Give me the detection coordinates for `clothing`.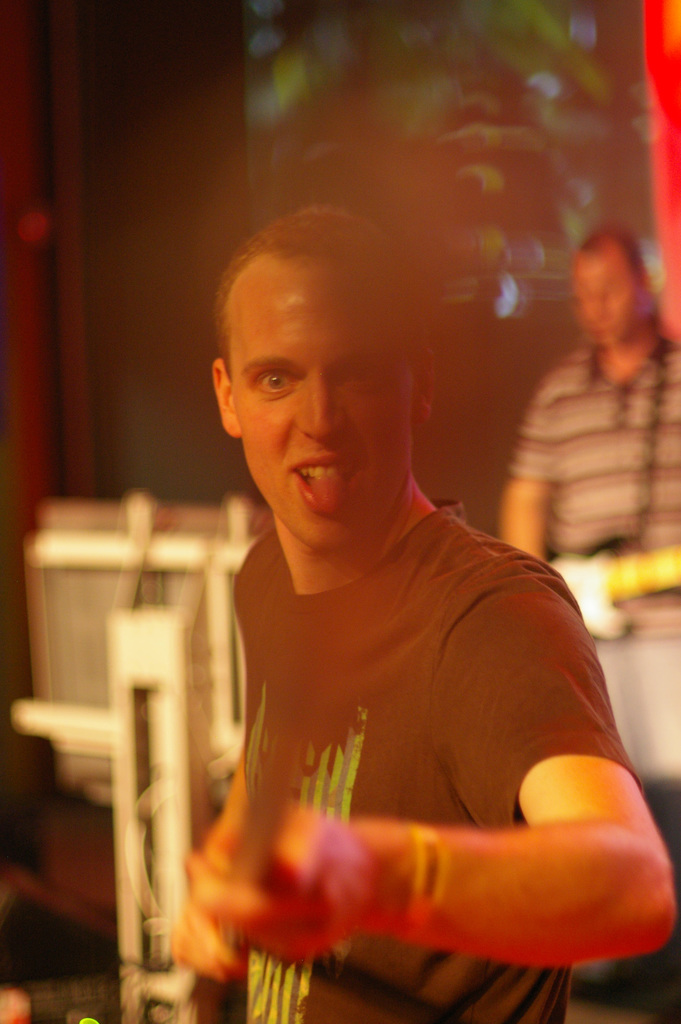
511:318:680:548.
